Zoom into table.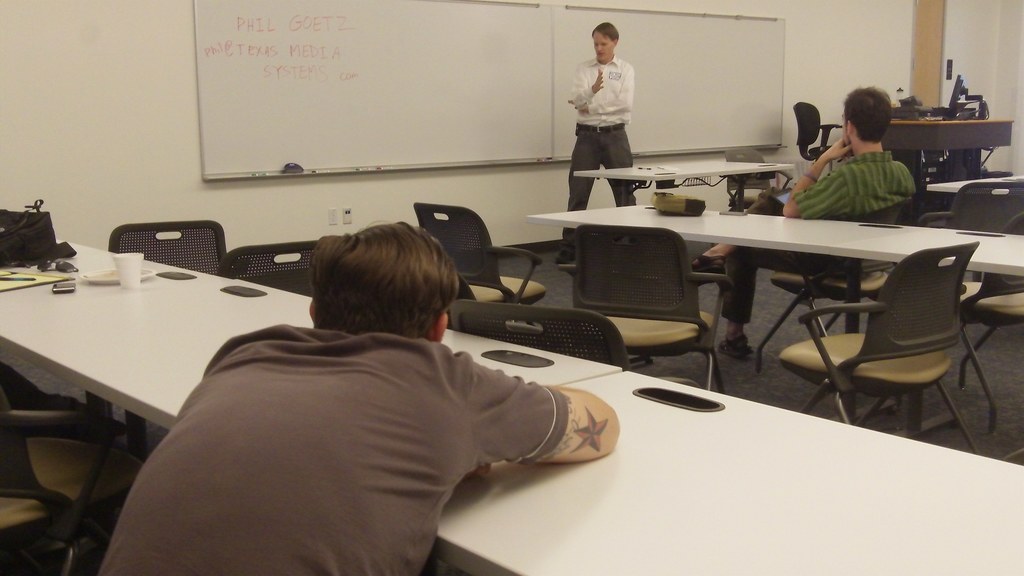
Zoom target: detection(927, 172, 1023, 202).
